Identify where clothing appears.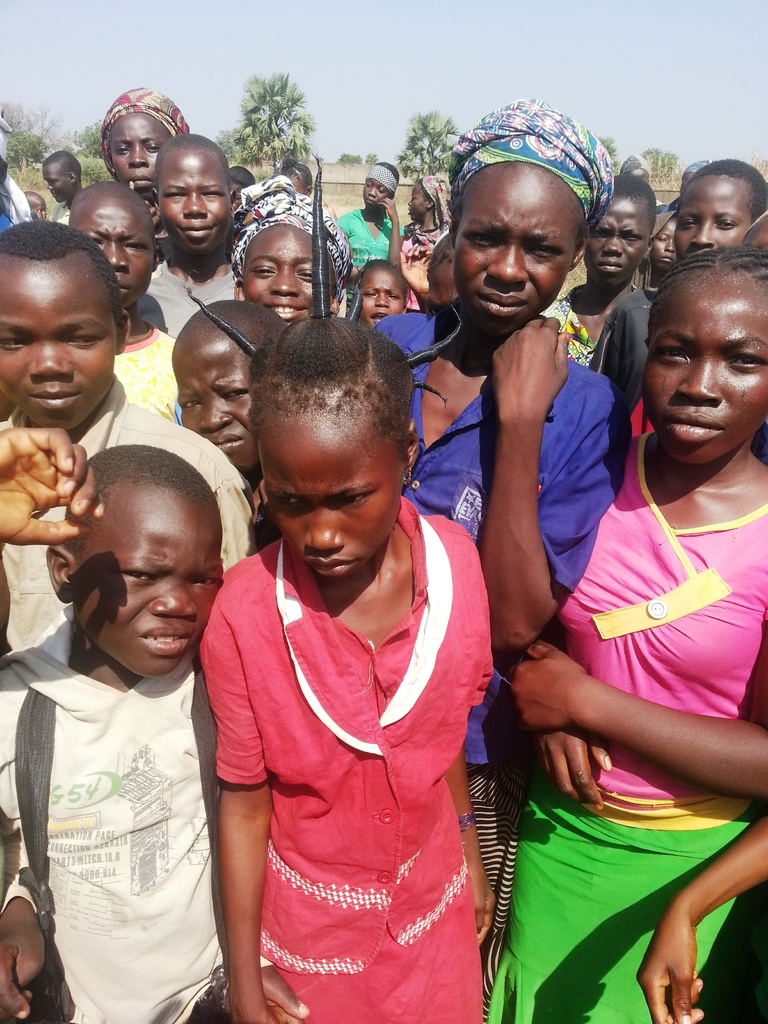
Appears at [left=113, top=321, right=182, bottom=424].
